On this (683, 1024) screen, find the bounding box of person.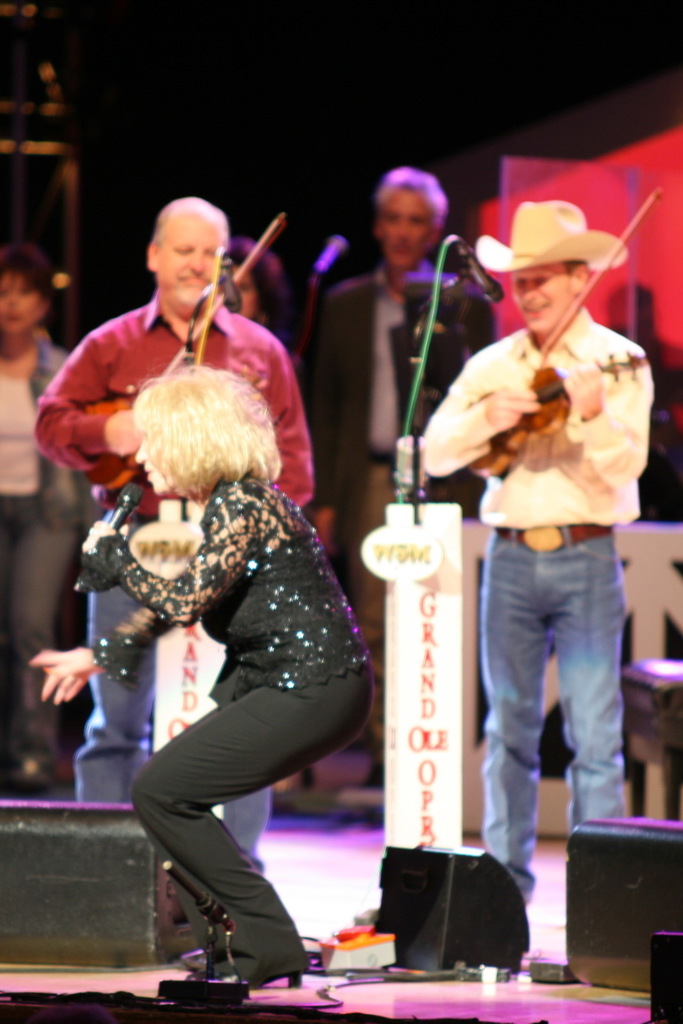
Bounding box: 430,206,650,895.
